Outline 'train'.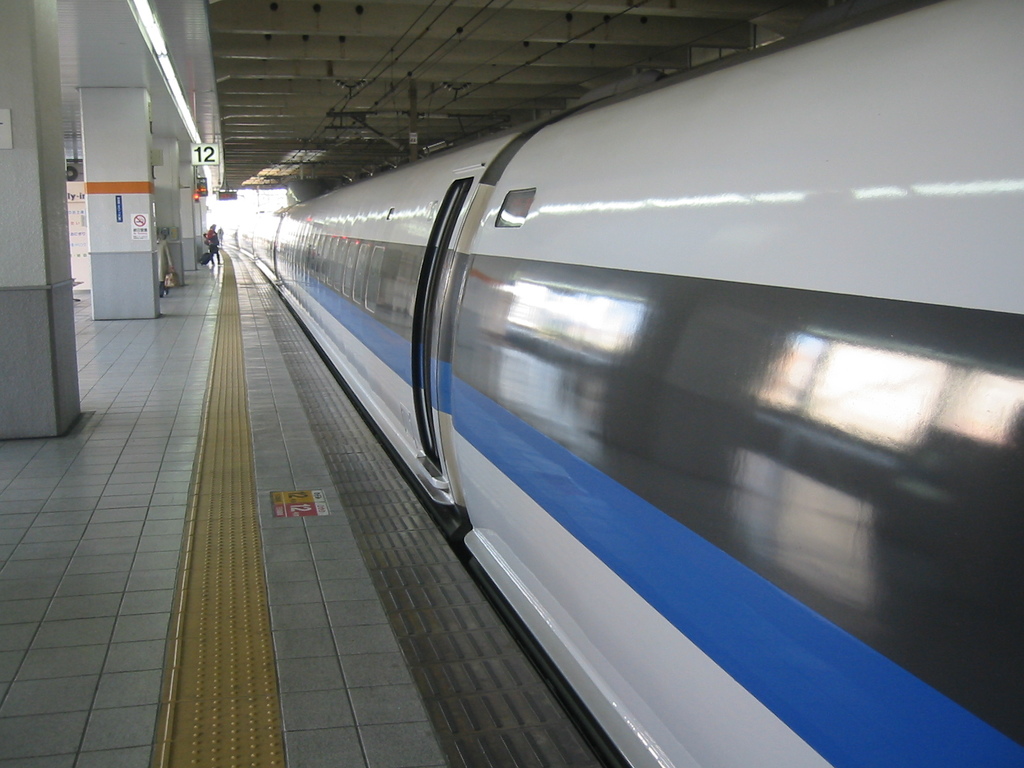
Outline: box(230, 0, 1021, 767).
